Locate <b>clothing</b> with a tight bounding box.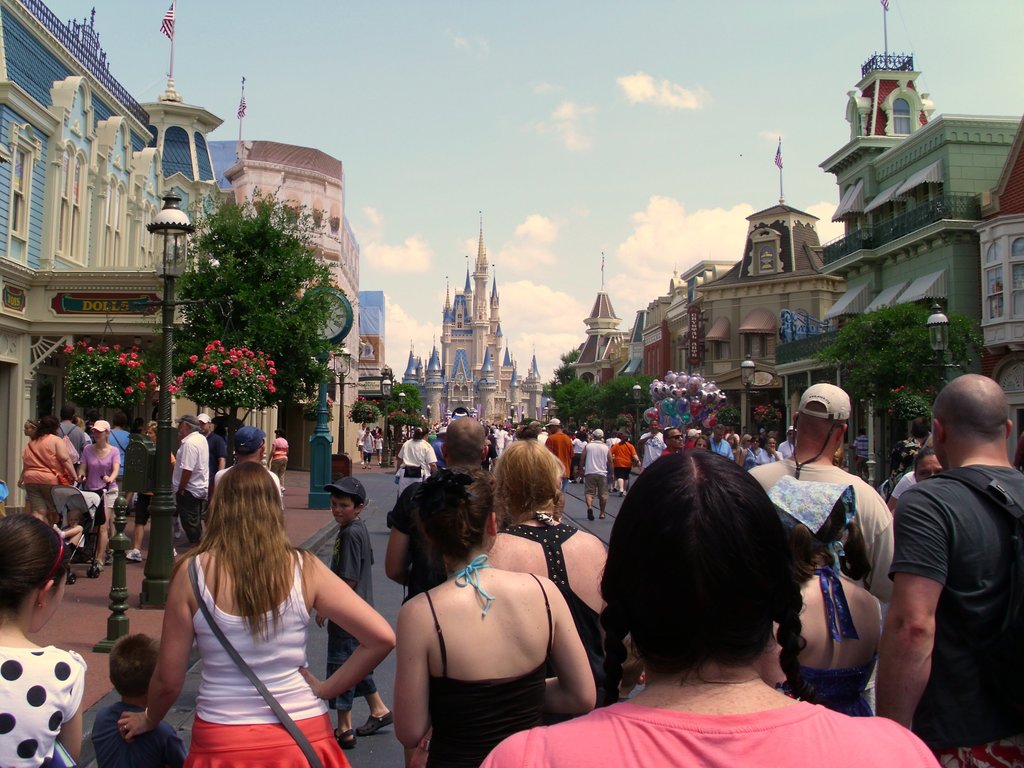
<box>103,483,120,506</box>.
